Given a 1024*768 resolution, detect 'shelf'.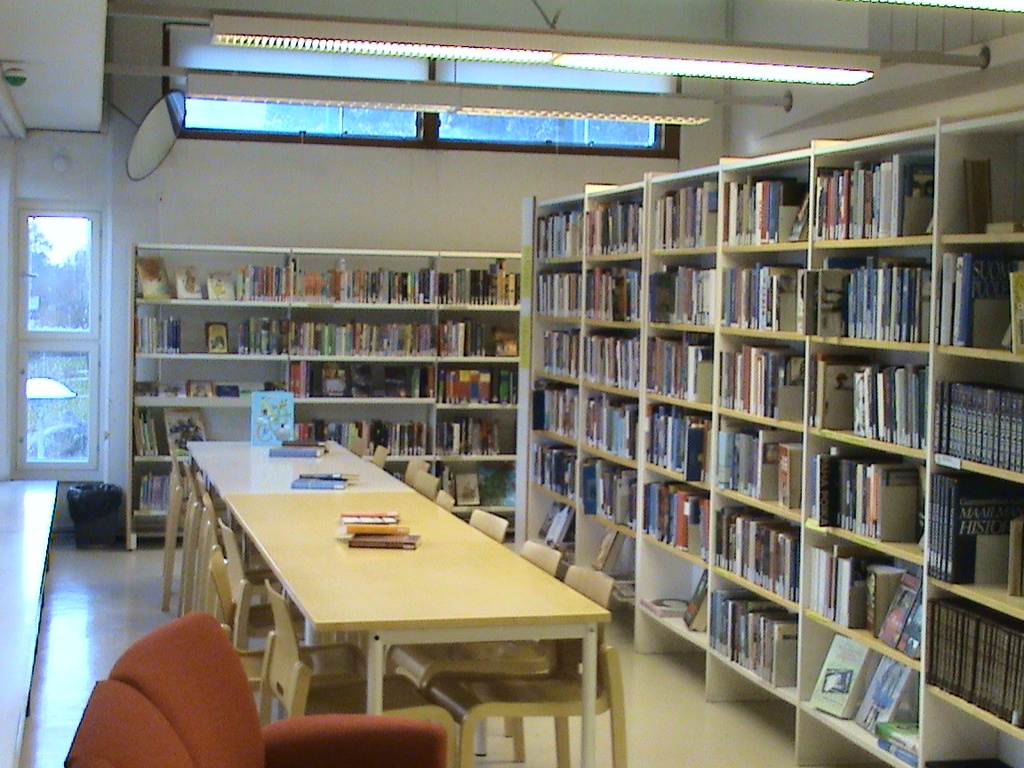
{"left": 929, "top": 455, "right": 1023, "bottom": 618}.
